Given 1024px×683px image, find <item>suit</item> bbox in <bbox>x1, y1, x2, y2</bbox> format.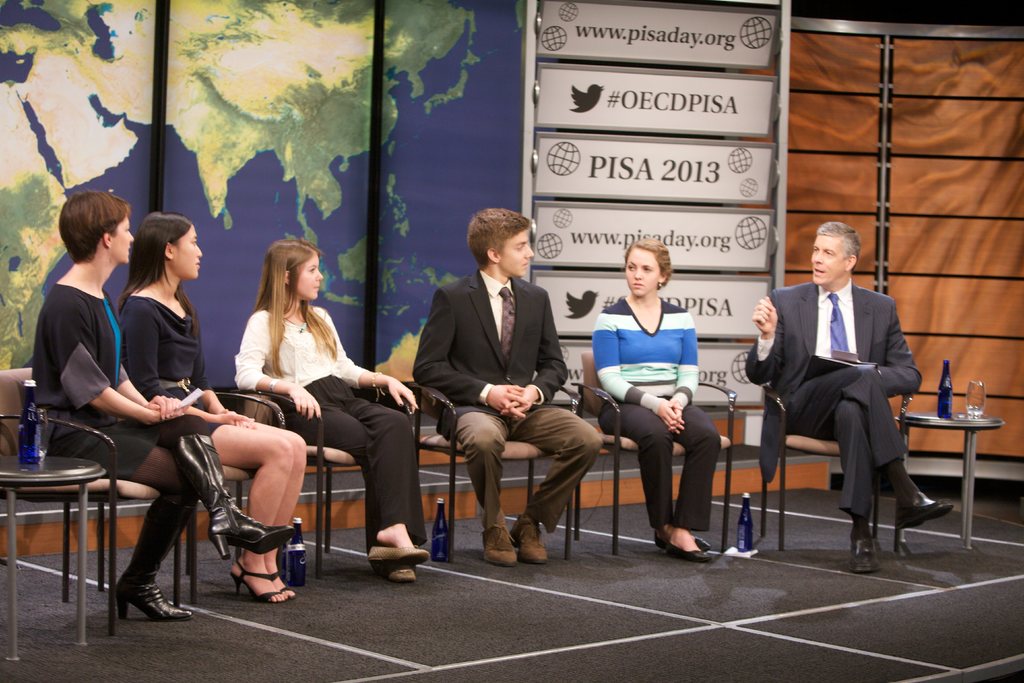
<bbox>417, 208, 584, 555</bbox>.
